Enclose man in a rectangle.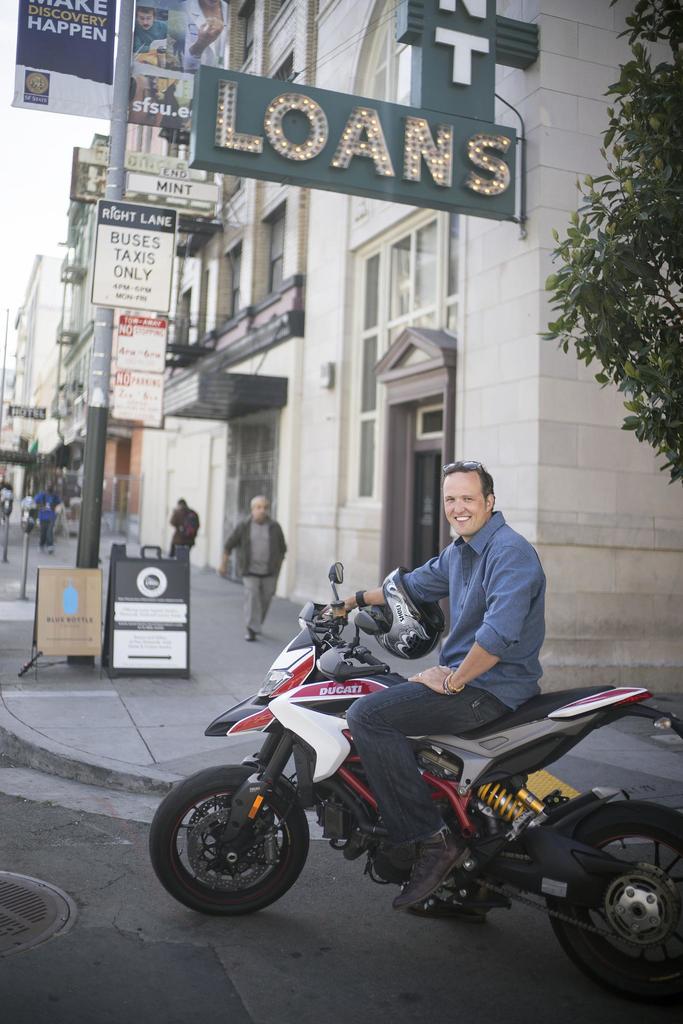
[35, 484, 53, 554].
